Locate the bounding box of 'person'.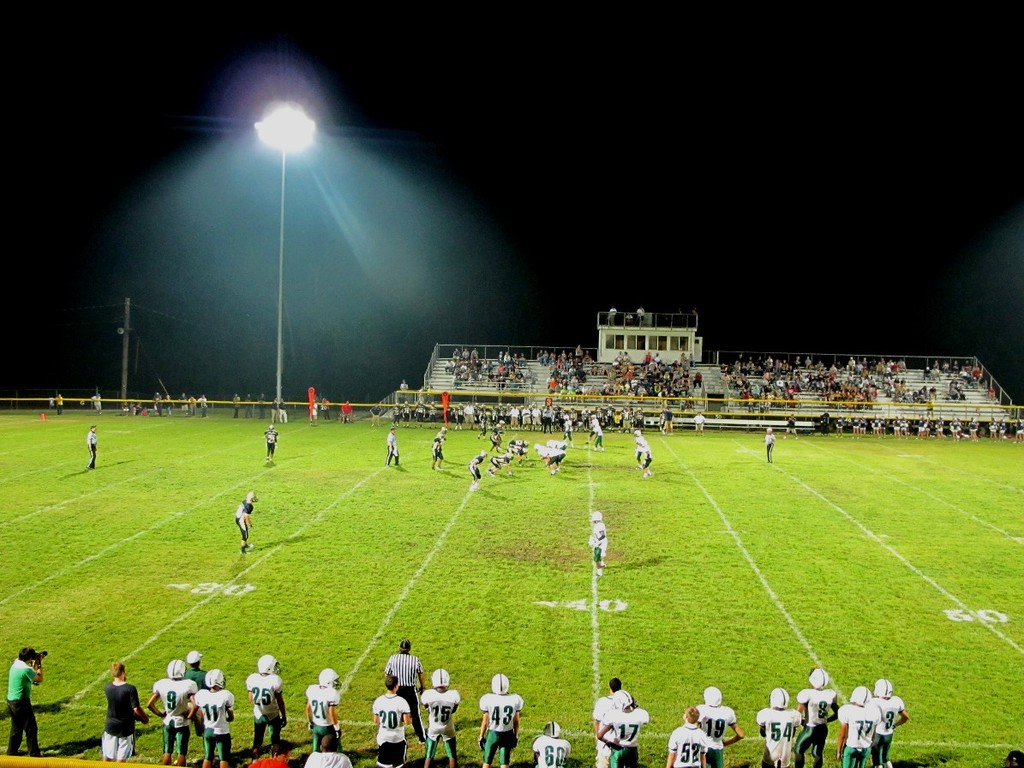
Bounding box: x1=243 y1=394 x2=255 y2=424.
